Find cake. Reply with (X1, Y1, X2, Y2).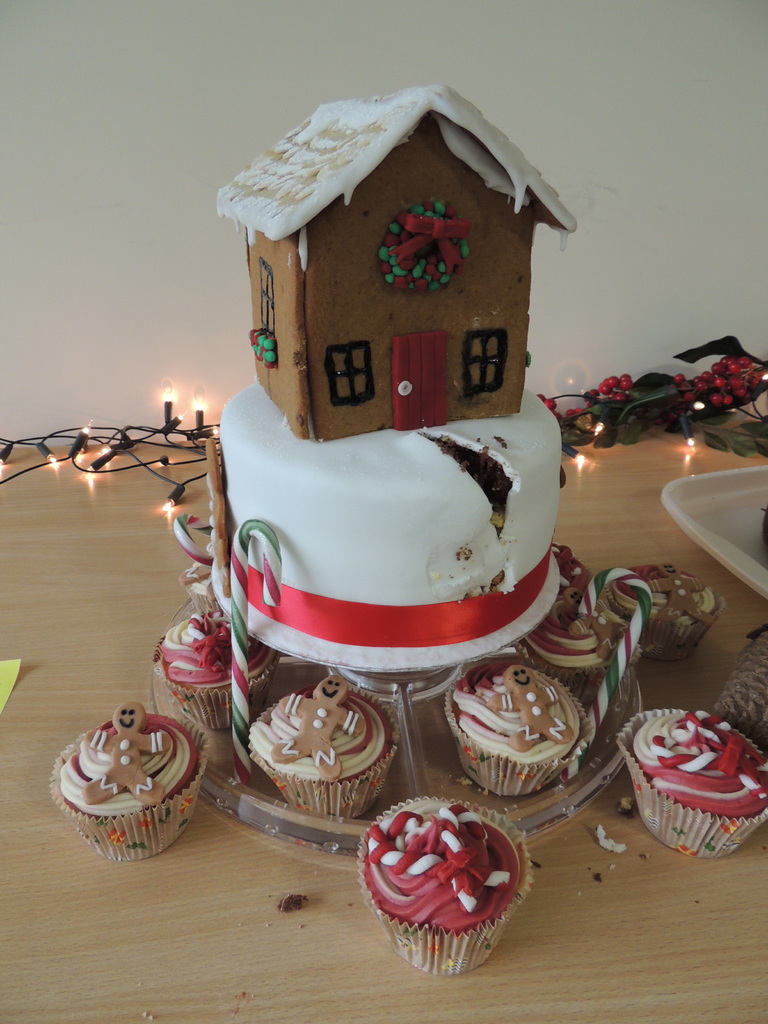
(612, 573, 723, 664).
